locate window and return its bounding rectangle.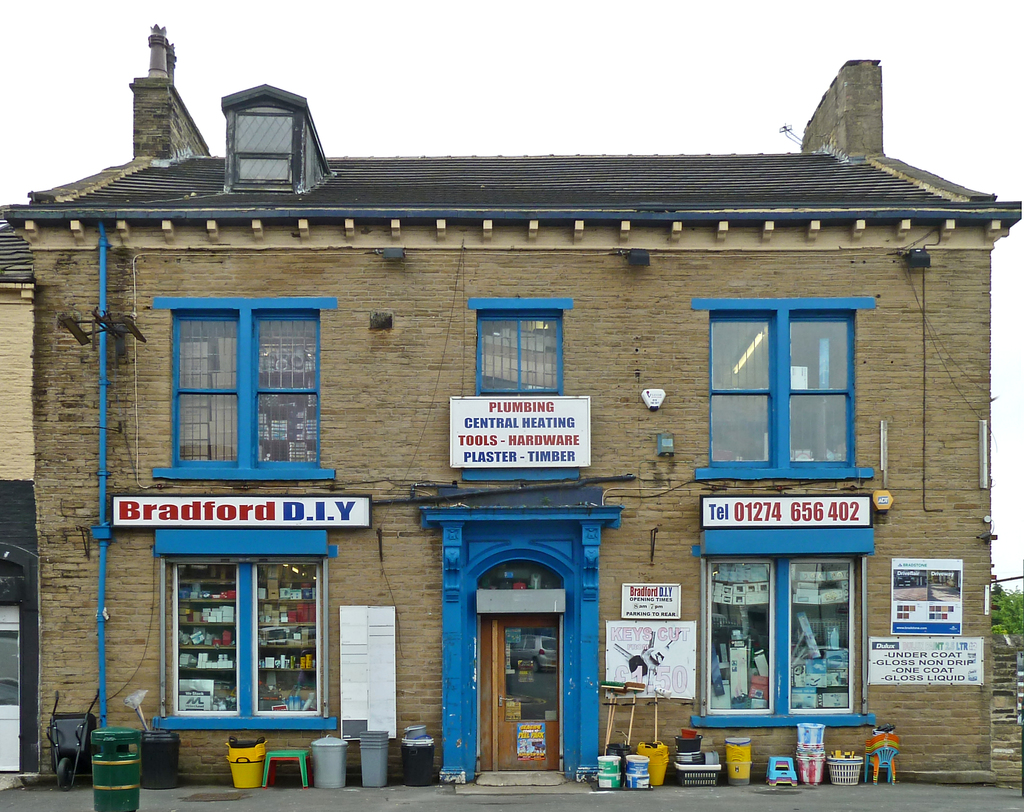
box=[689, 301, 874, 484].
